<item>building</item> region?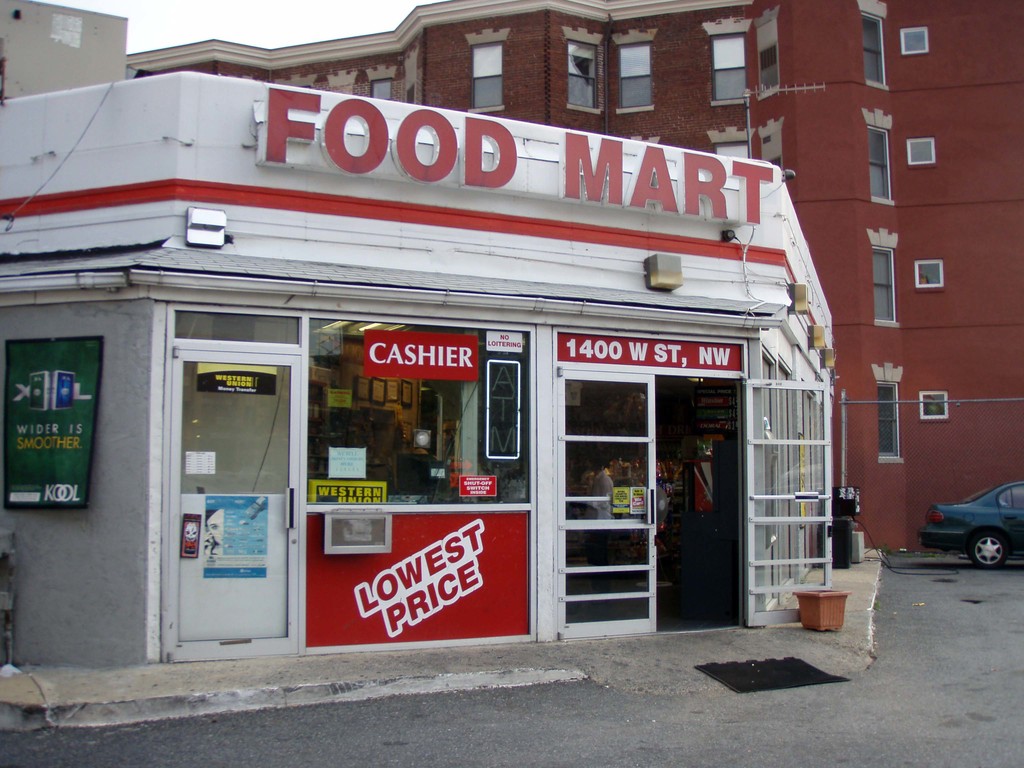
x1=126, y1=4, x2=1023, y2=557
